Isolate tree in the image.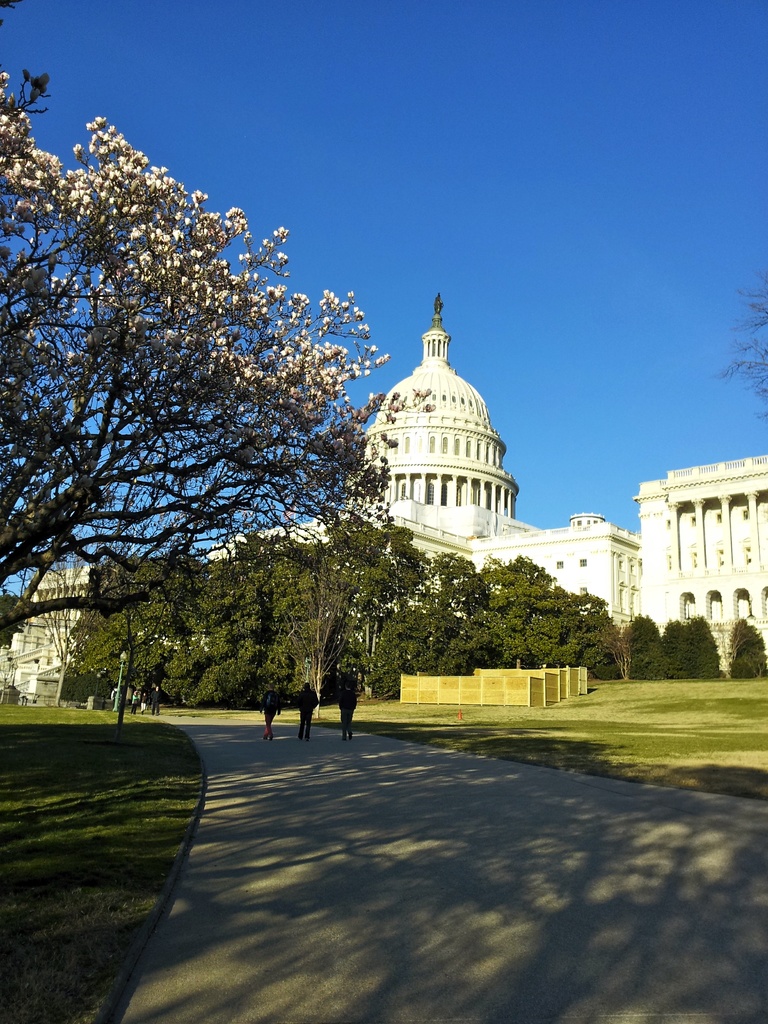
Isolated region: BBox(728, 617, 767, 684).
